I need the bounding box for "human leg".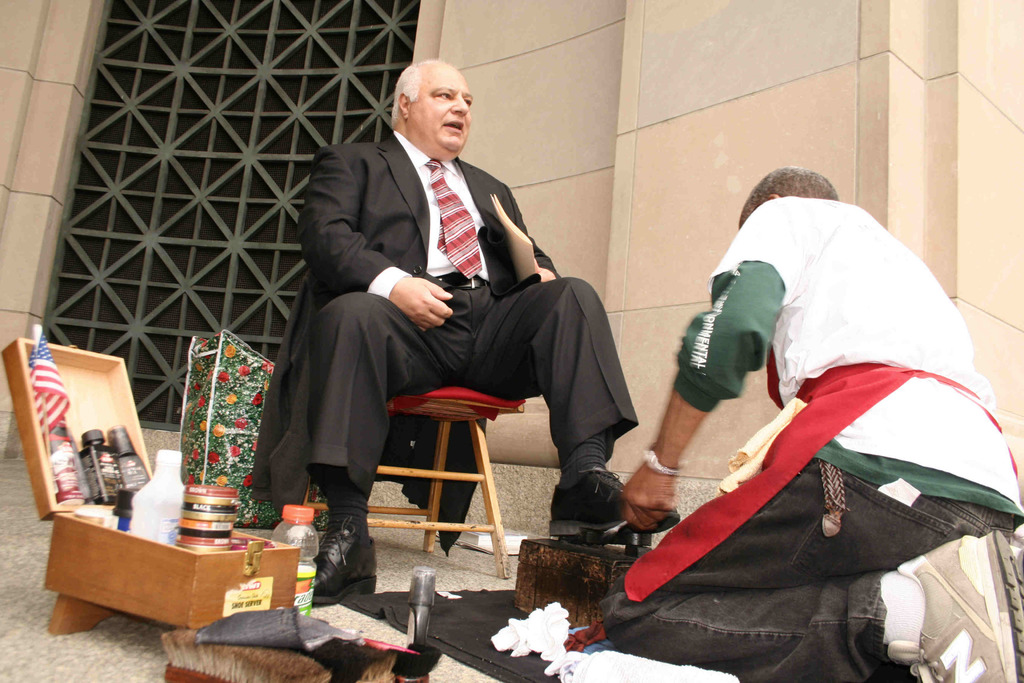
Here it is: <bbox>305, 276, 453, 605</bbox>.
